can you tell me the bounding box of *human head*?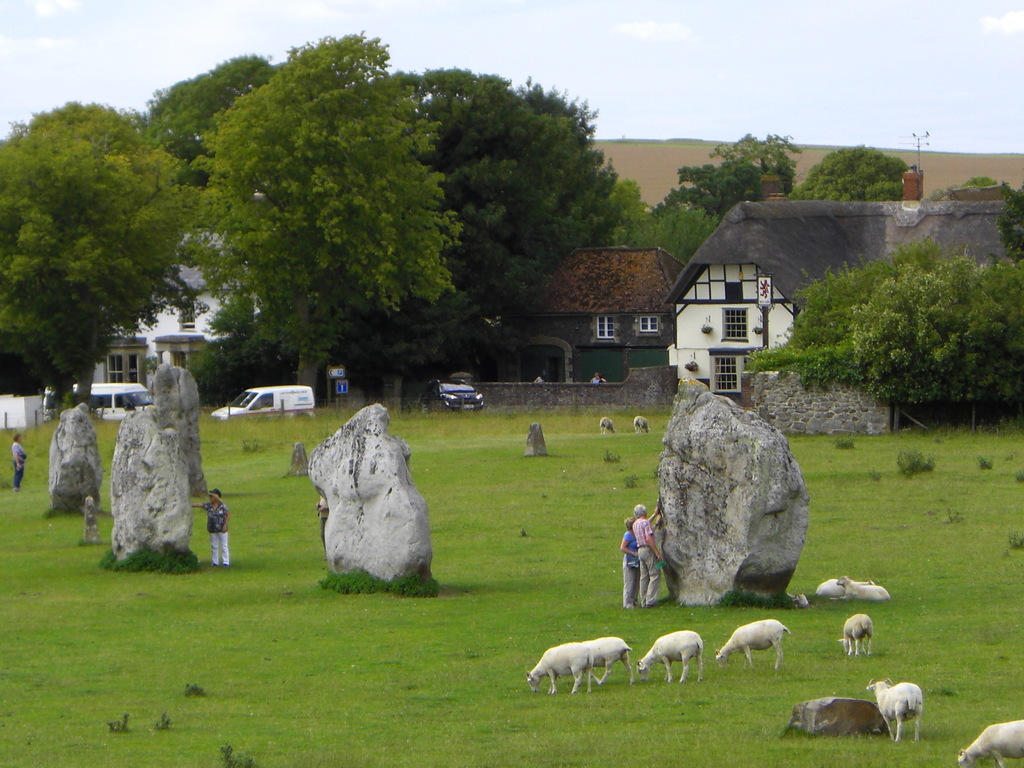
<region>10, 431, 22, 445</region>.
